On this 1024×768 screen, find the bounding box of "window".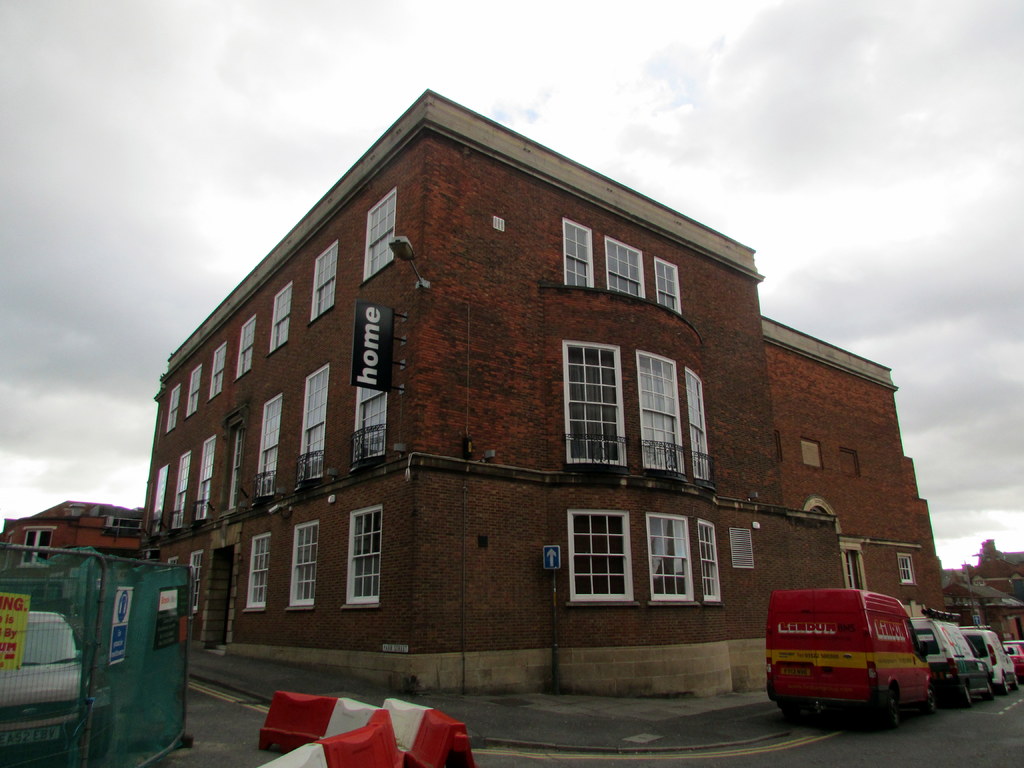
Bounding box: [x1=166, y1=385, x2=180, y2=435].
